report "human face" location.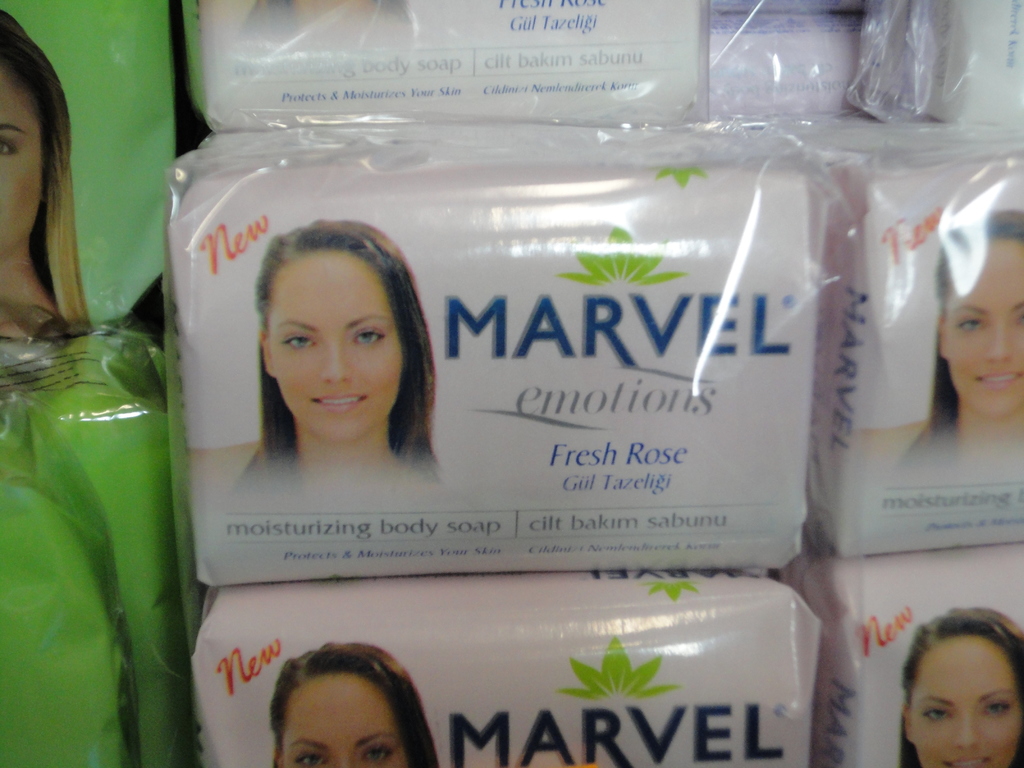
Report: 912,655,1017,767.
